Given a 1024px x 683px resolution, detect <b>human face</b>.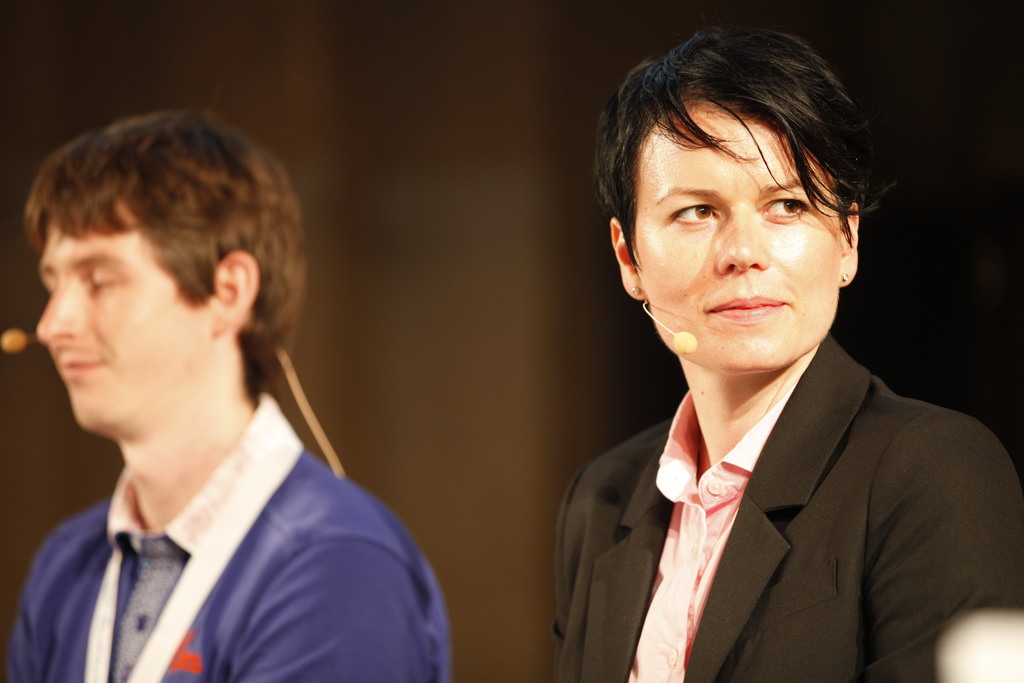
bbox=[633, 104, 842, 373].
